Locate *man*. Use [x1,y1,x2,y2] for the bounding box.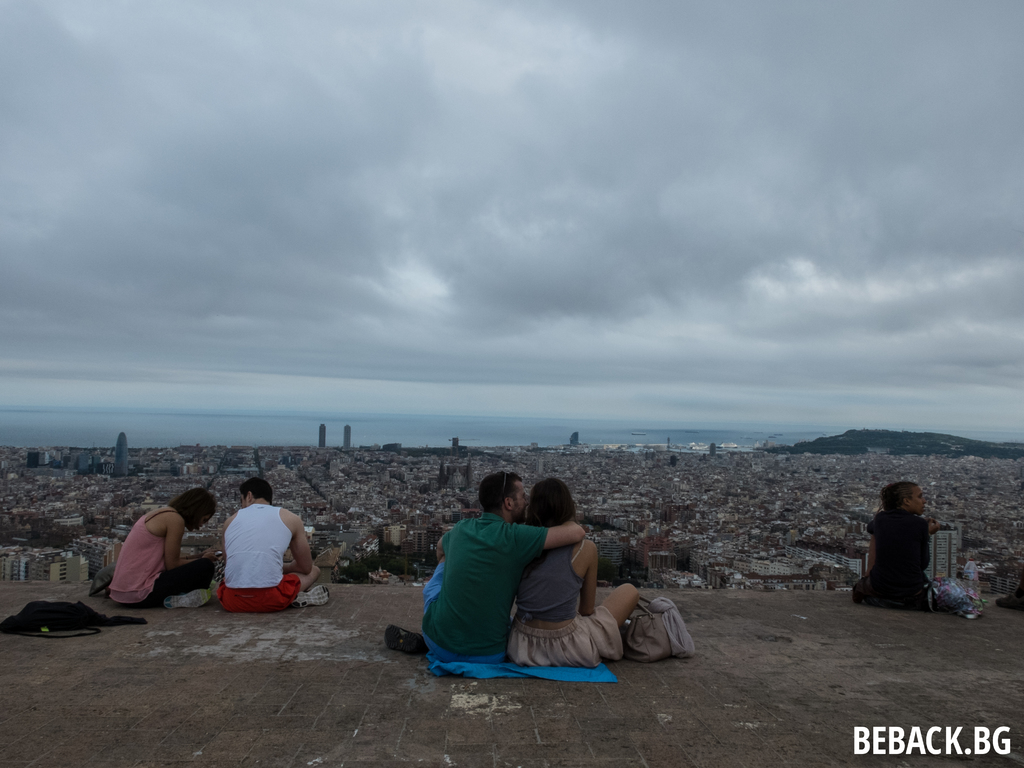
[863,484,946,594].
